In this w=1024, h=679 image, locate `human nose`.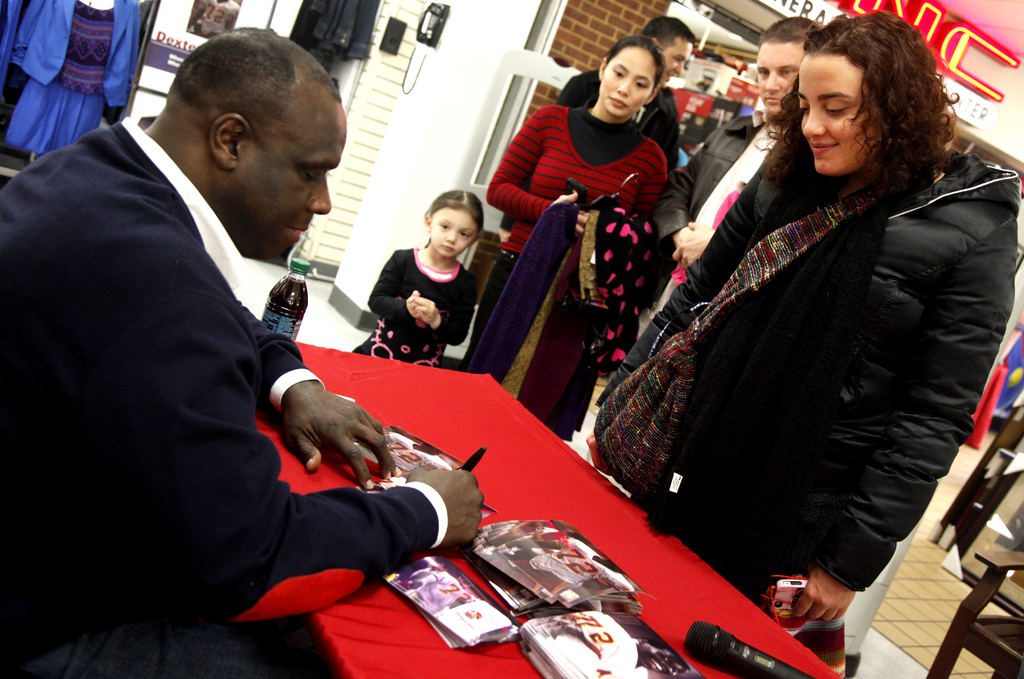
Bounding box: <region>616, 78, 631, 96</region>.
